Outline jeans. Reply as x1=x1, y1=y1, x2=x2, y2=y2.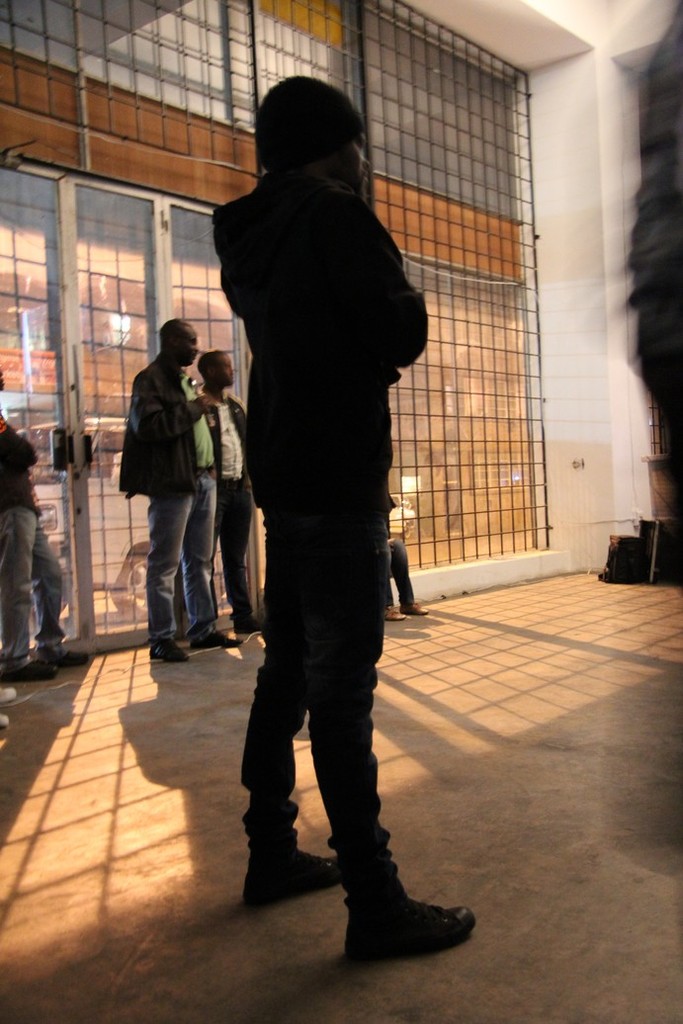
x1=0, y1=506, x2=69, y2=680.
